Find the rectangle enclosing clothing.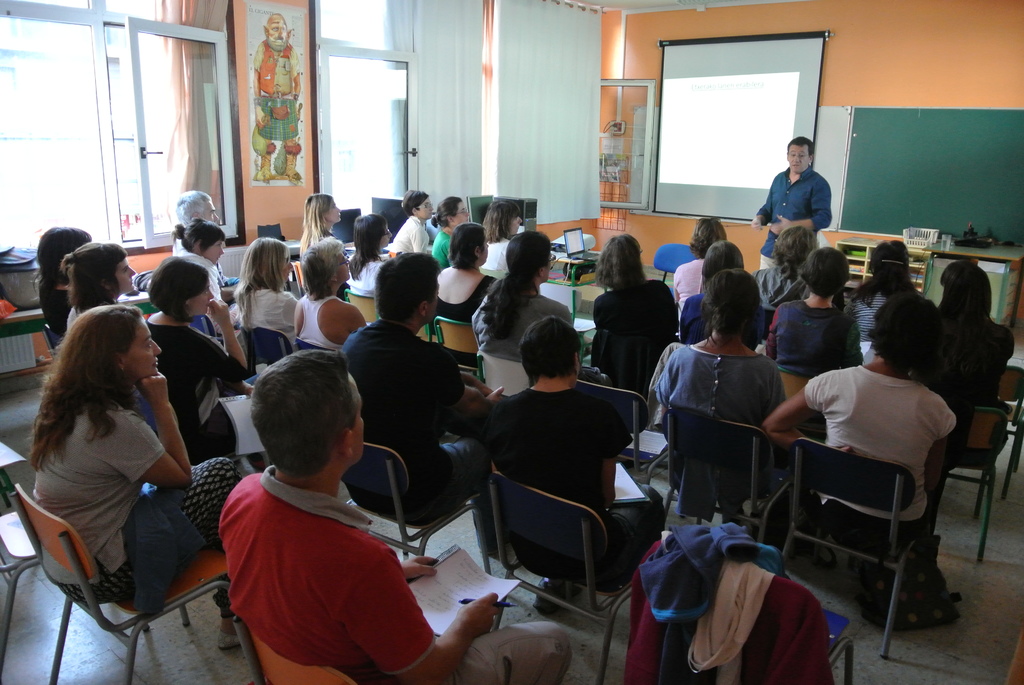
left=389, top=212, right=436, bottom=255.
